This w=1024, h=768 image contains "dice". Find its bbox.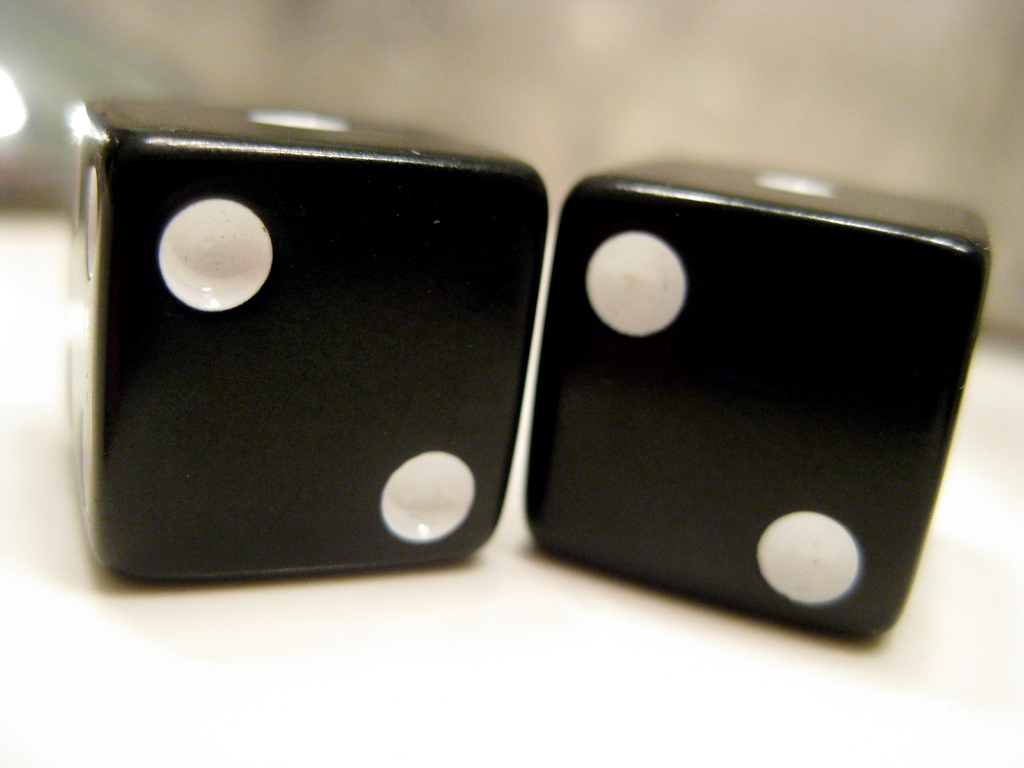
(left=532, top=168, right=991, bottom=636).
